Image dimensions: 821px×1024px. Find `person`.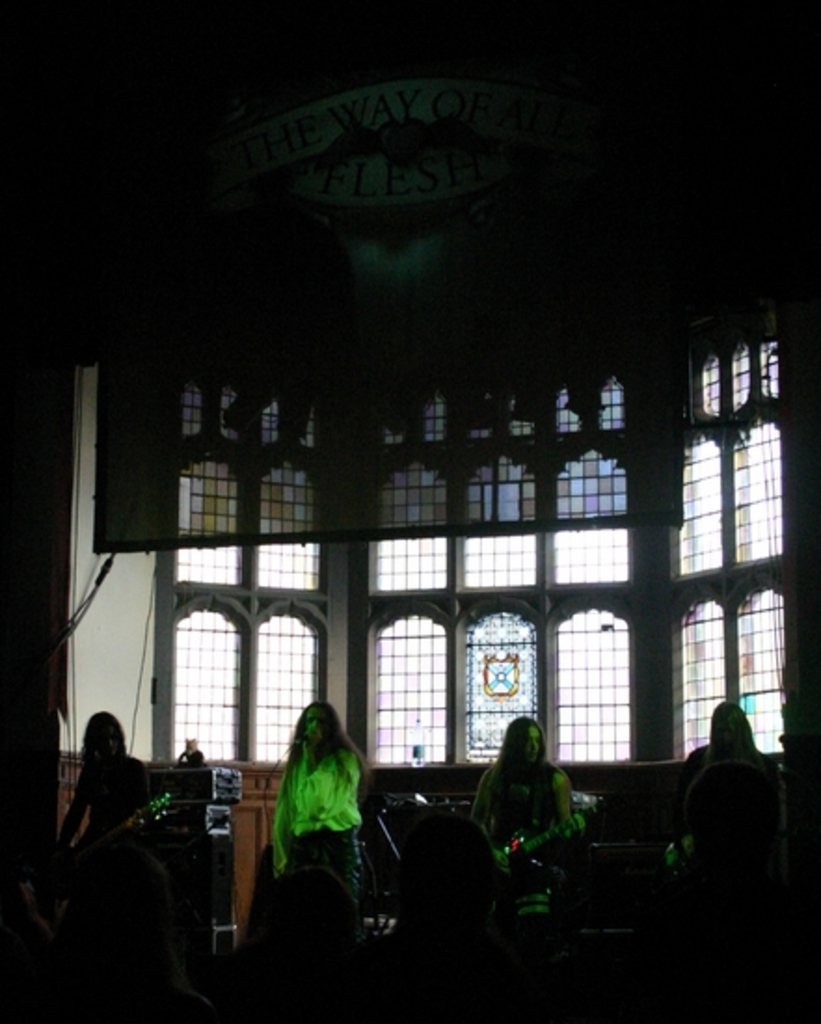
l=54, t=711, r=153, b=899.
